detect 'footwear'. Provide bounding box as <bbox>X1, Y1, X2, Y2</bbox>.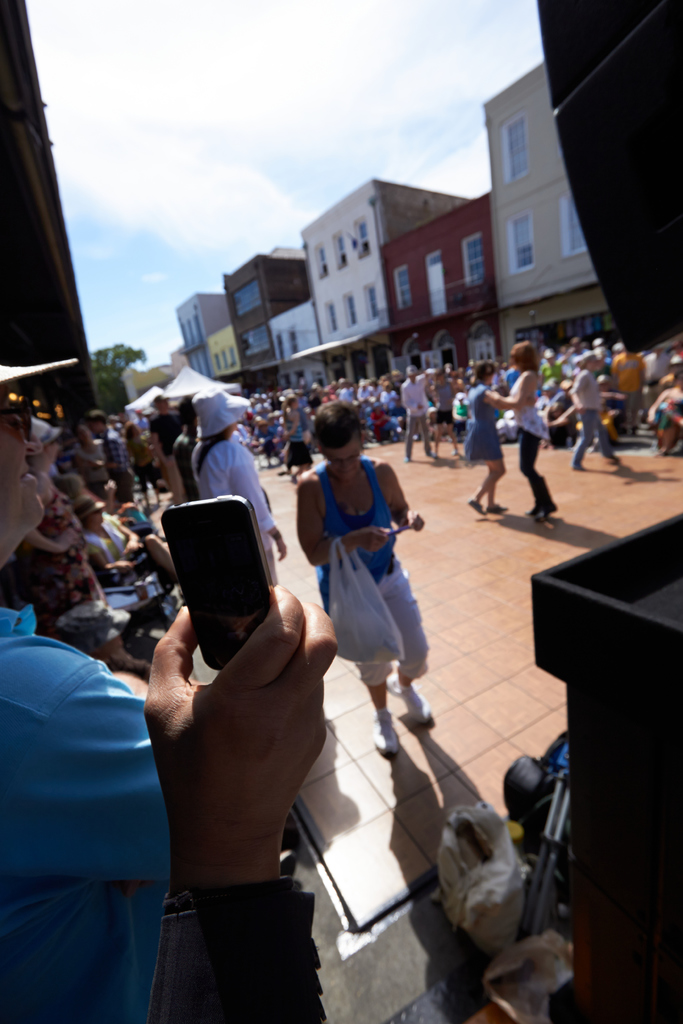
<bbox>386, 679, 430, 724</bbox>.
